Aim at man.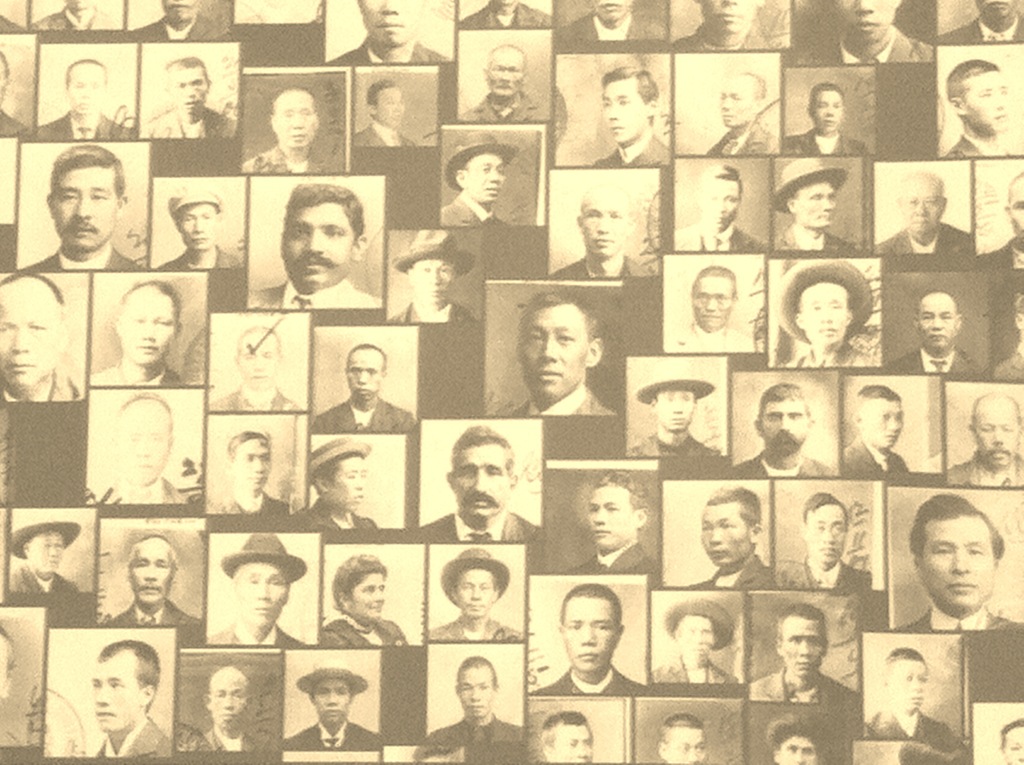
Aimed at region(706, 71, 782, 156).
